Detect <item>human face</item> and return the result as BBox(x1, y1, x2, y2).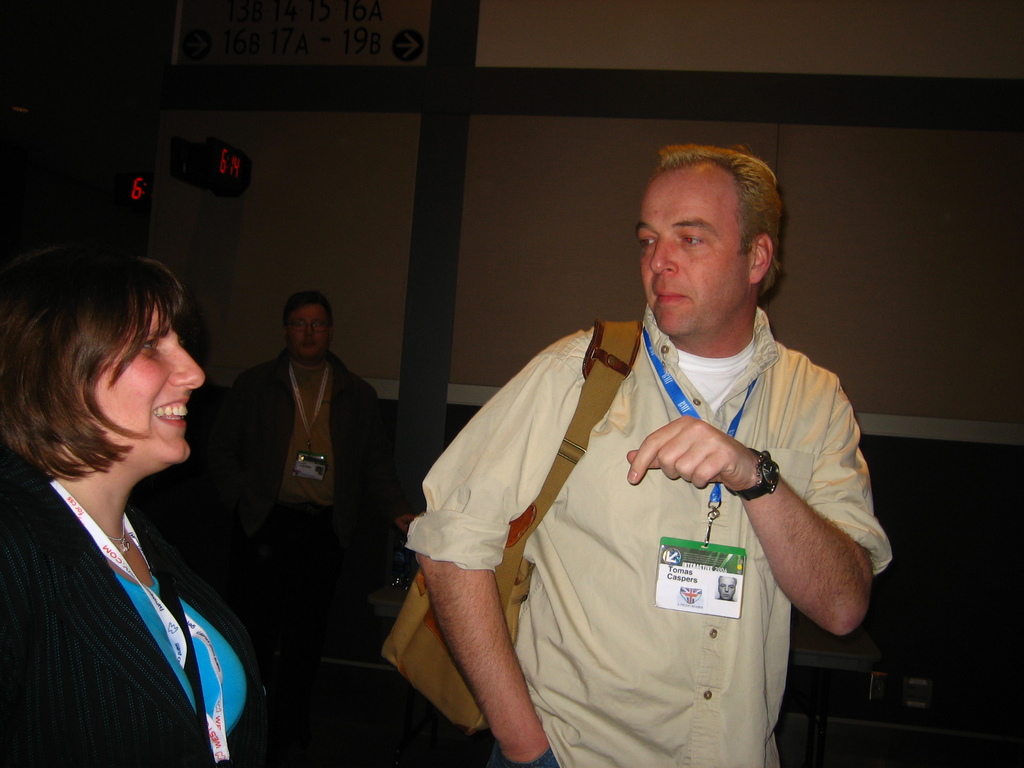
BBox(80, 300, 202, 464).
